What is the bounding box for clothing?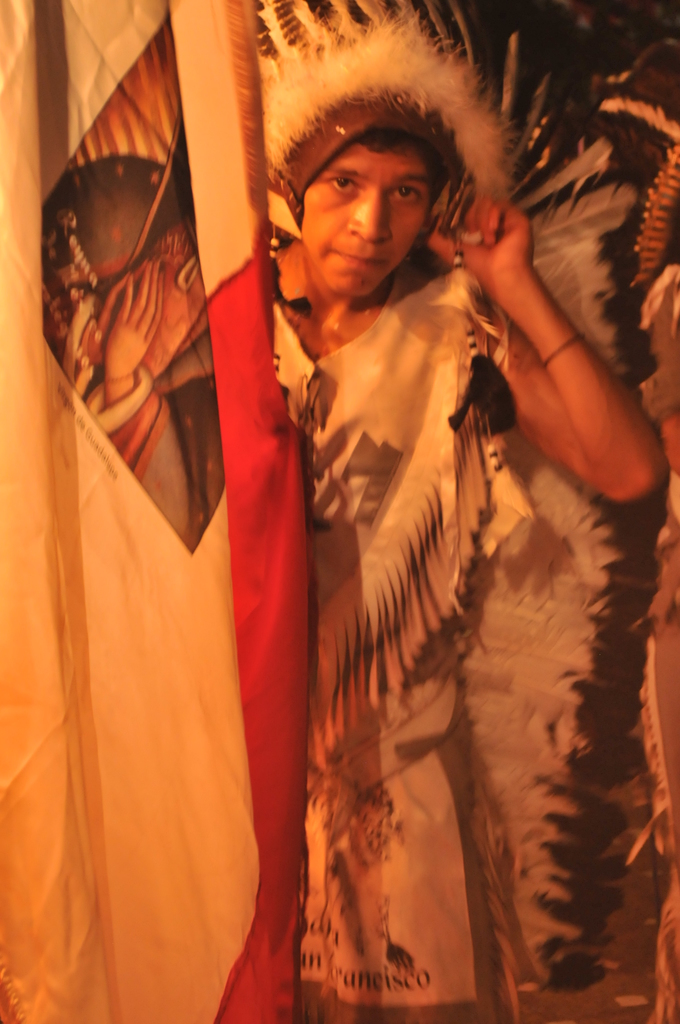
270 227 534 1023.
